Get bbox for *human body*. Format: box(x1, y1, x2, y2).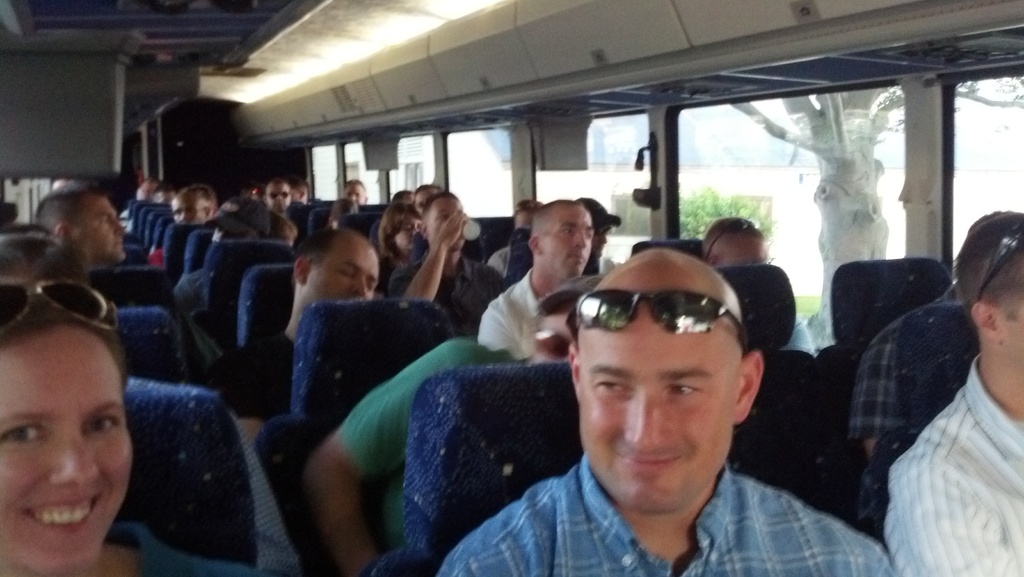
box(859, 225, 1023, 576).
